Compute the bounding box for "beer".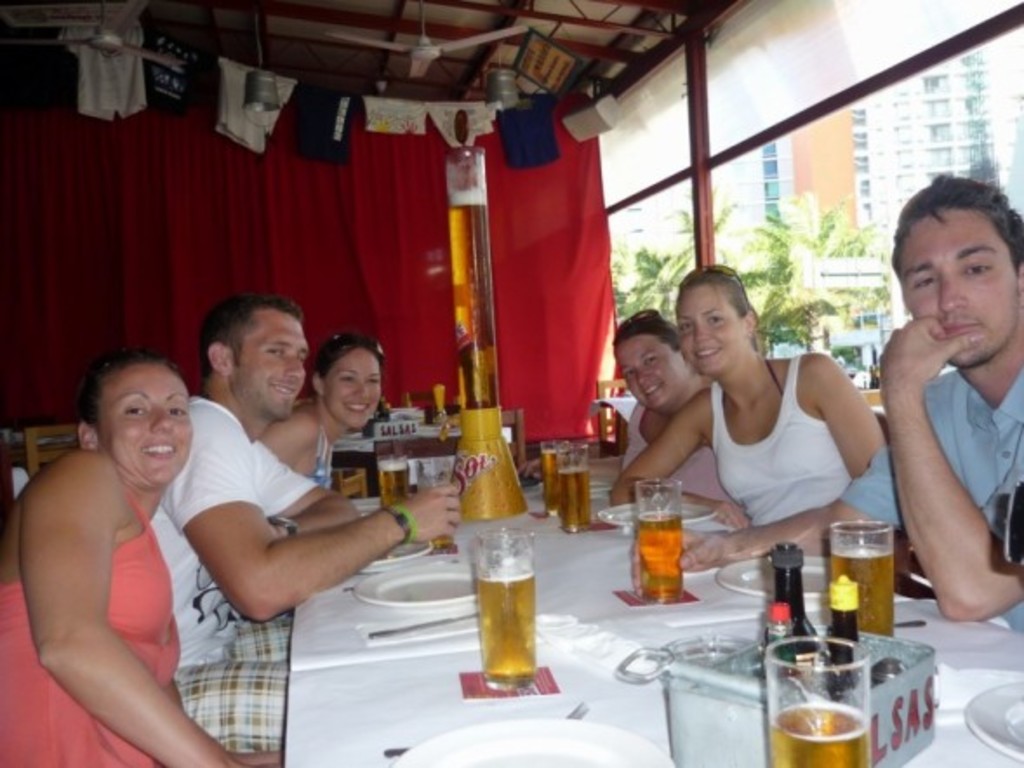
636,509,690,605.
